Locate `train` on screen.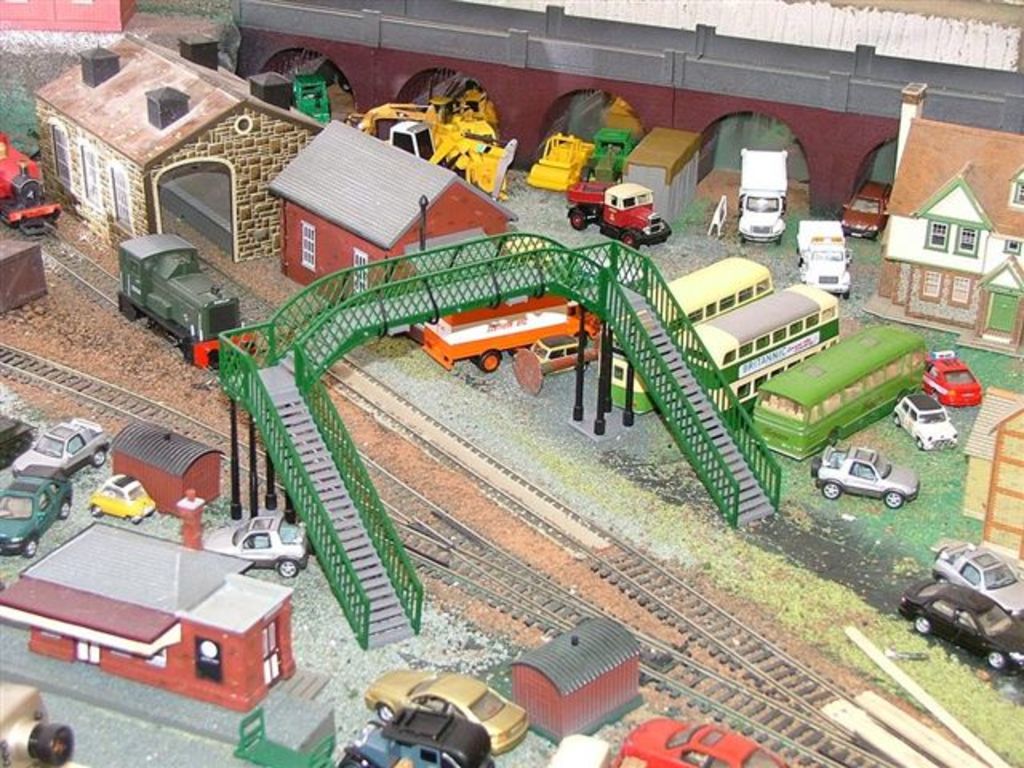
On screen at crop(0, 138, 62, 238).
